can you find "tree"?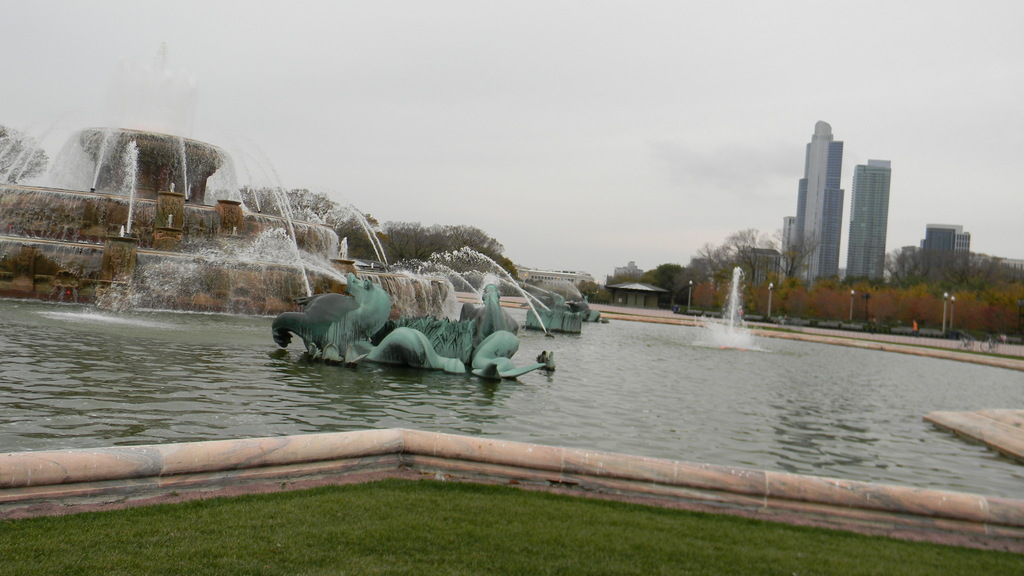
Yes, bounding box: {"x1": 605, "y1": 271, "x2": 648, "y2": 295}.
